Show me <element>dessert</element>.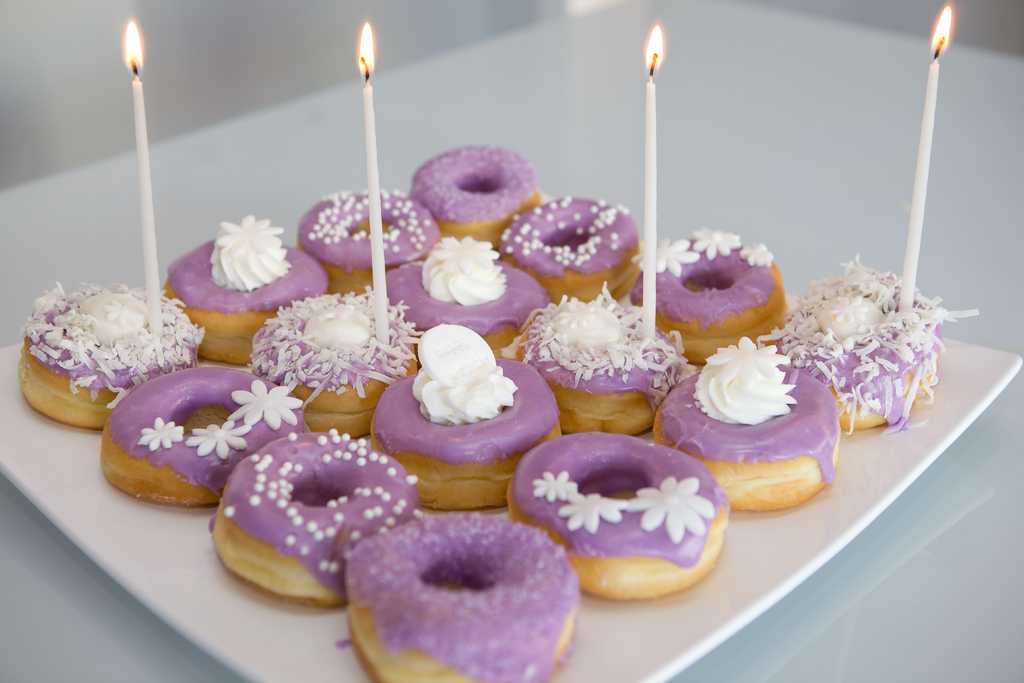
<element>dessert</element> is here: crop(665, 354, 840, 514).
